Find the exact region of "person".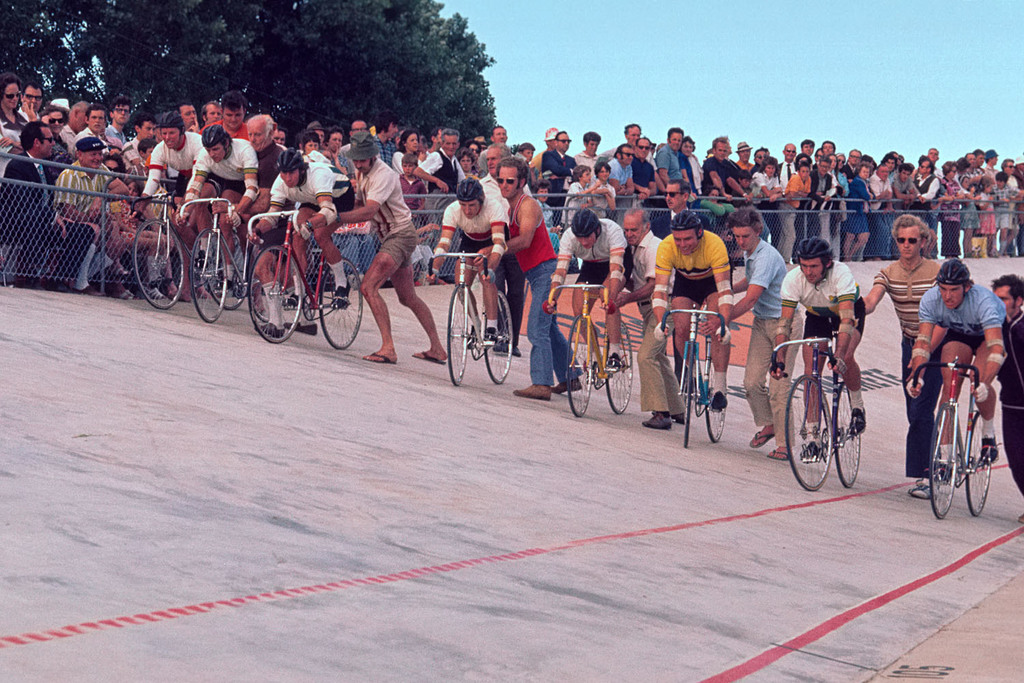
Exact region: box=[830, 152, 851, 200].
